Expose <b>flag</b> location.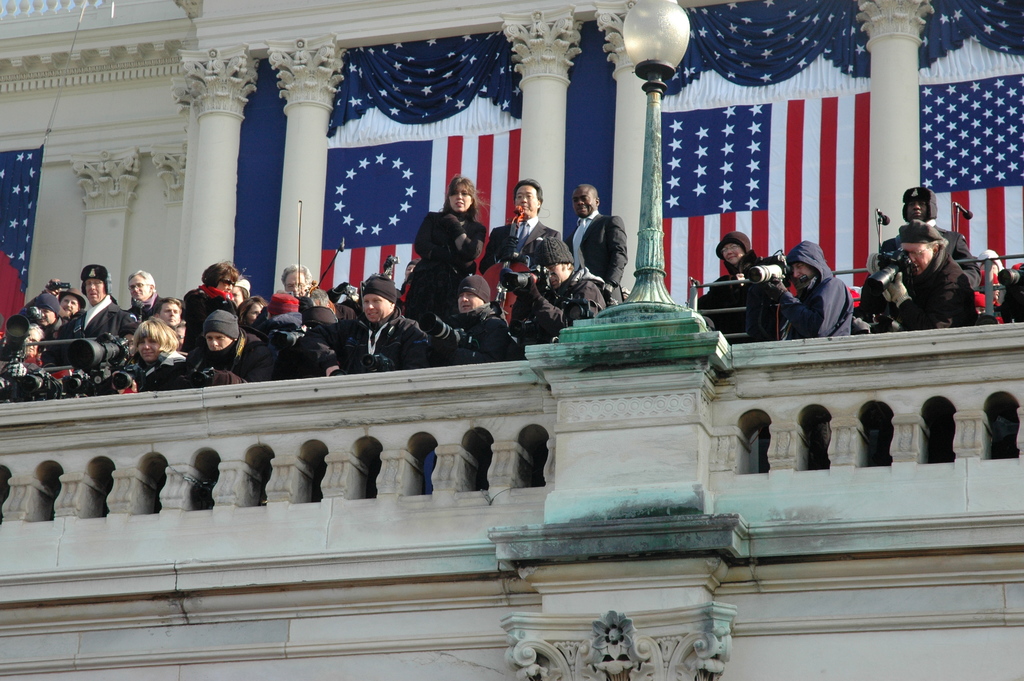
Exposed at BBox(0, 138, 48, 339).
